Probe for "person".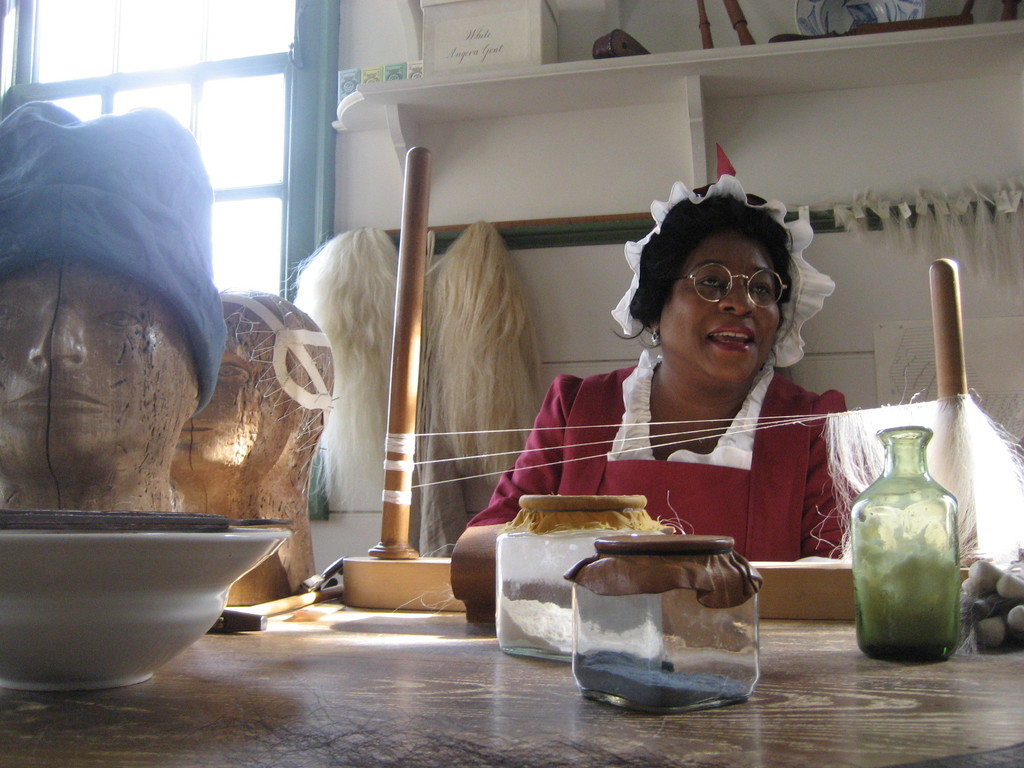
Probe result: Rect(568, 165, 870, 606).
